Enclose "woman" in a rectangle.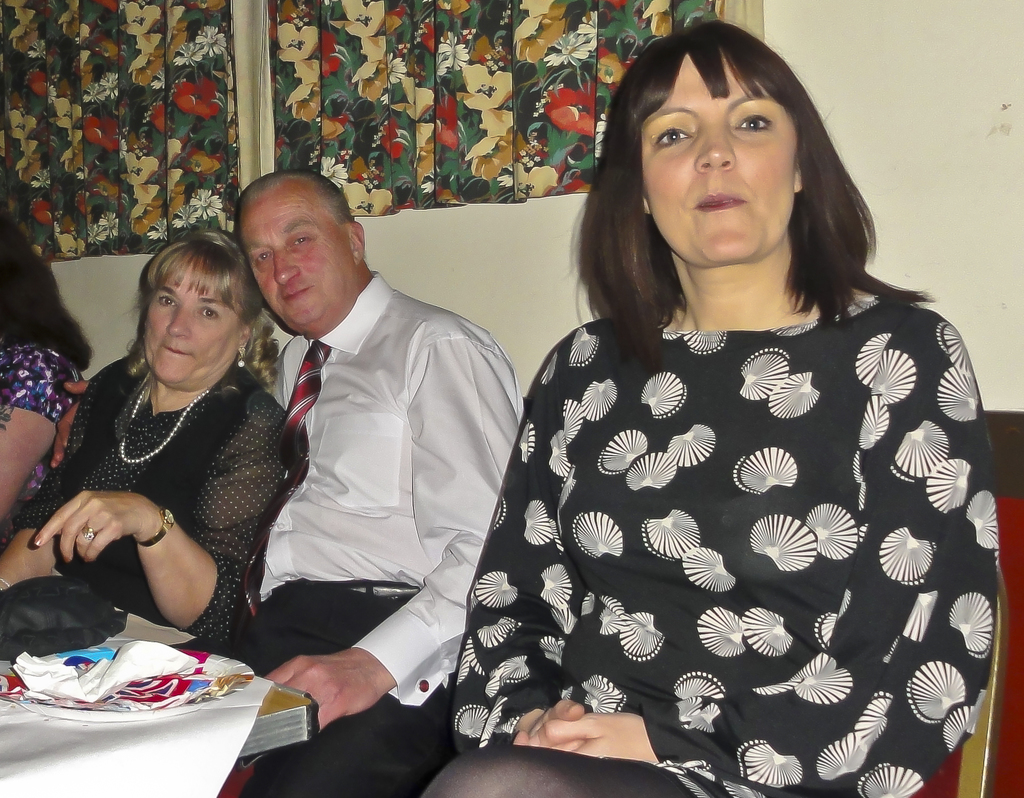
<region>0, 228, 289, 651</region>.
